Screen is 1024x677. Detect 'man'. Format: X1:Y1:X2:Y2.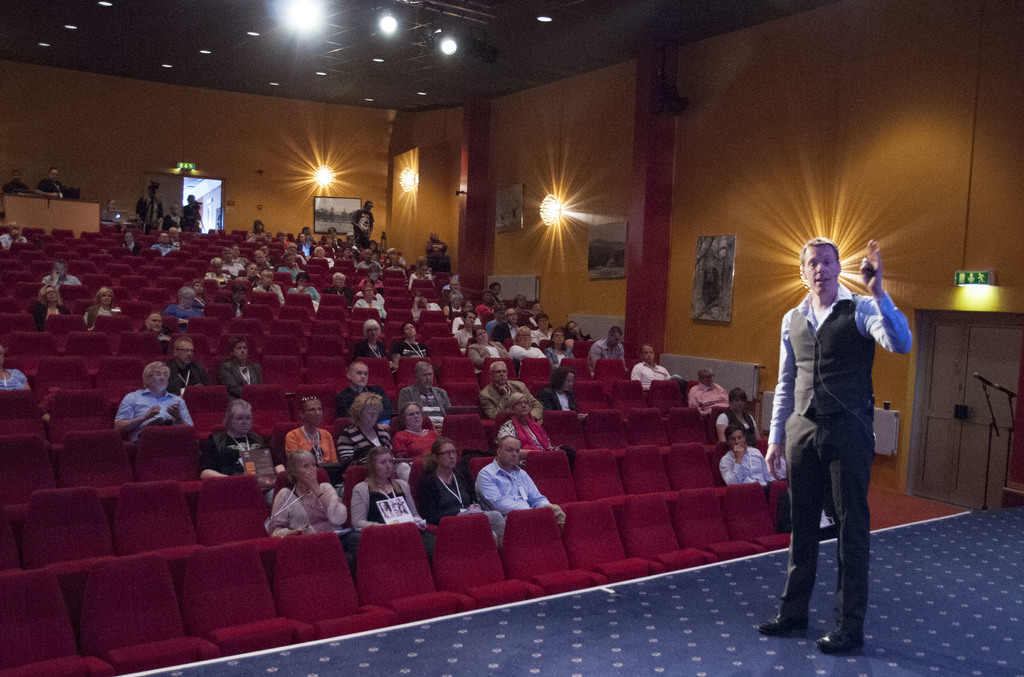
150:234:178:261.
